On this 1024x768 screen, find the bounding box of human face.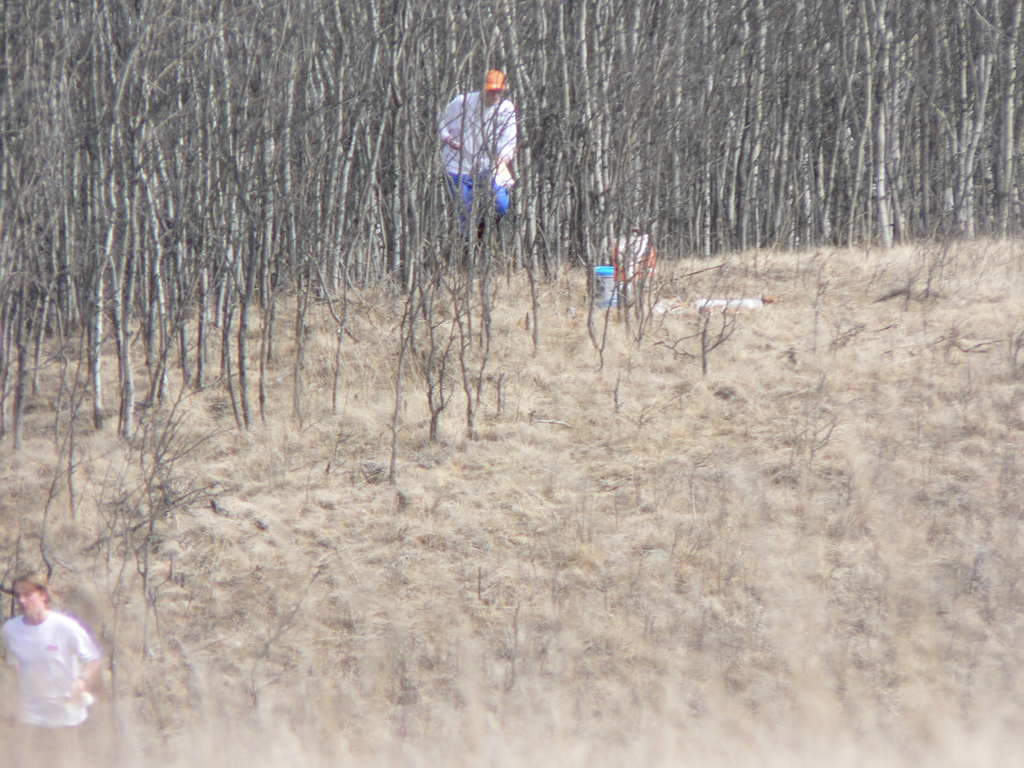
Bounding box: Rect(14, 580, 38, 619).
